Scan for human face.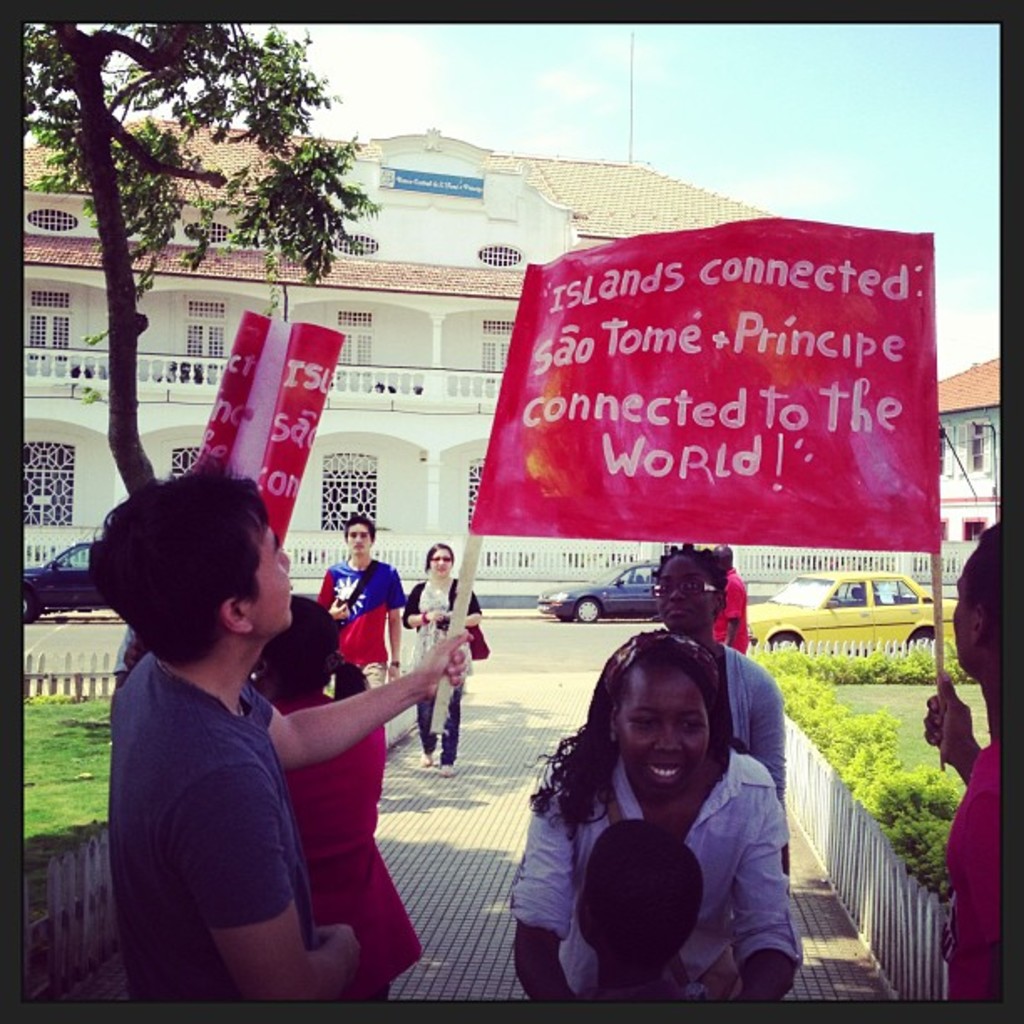
Scan result: (944, 556, 977, 671).
